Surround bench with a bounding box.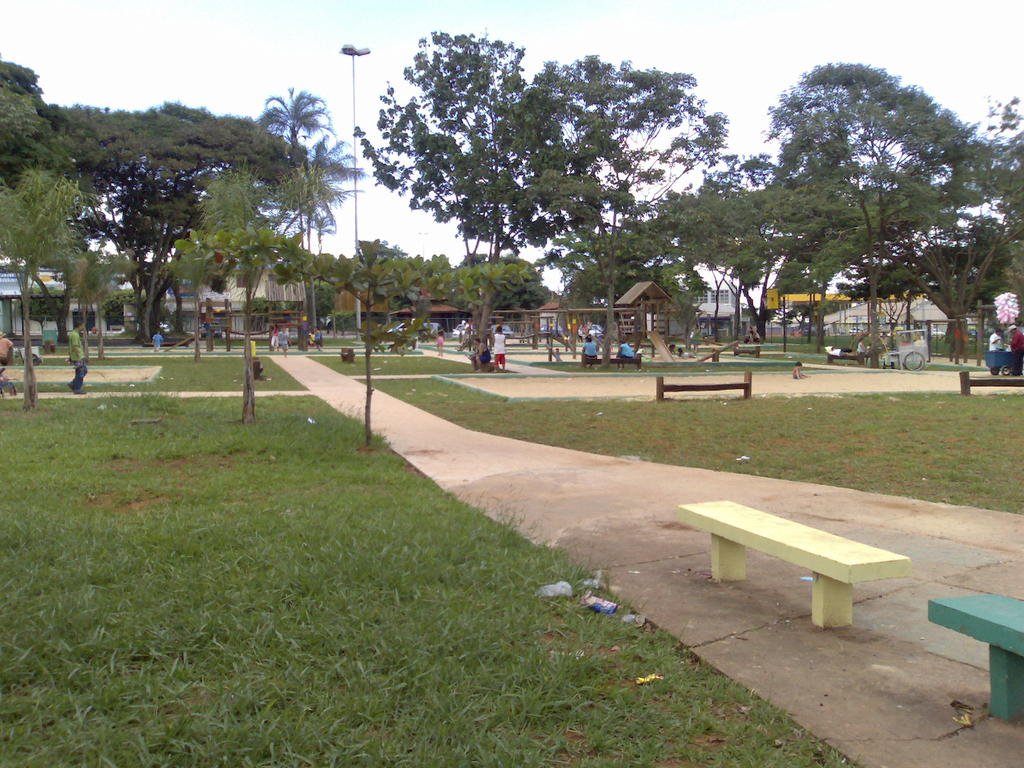
detection(962, 371, 1023, 399).
